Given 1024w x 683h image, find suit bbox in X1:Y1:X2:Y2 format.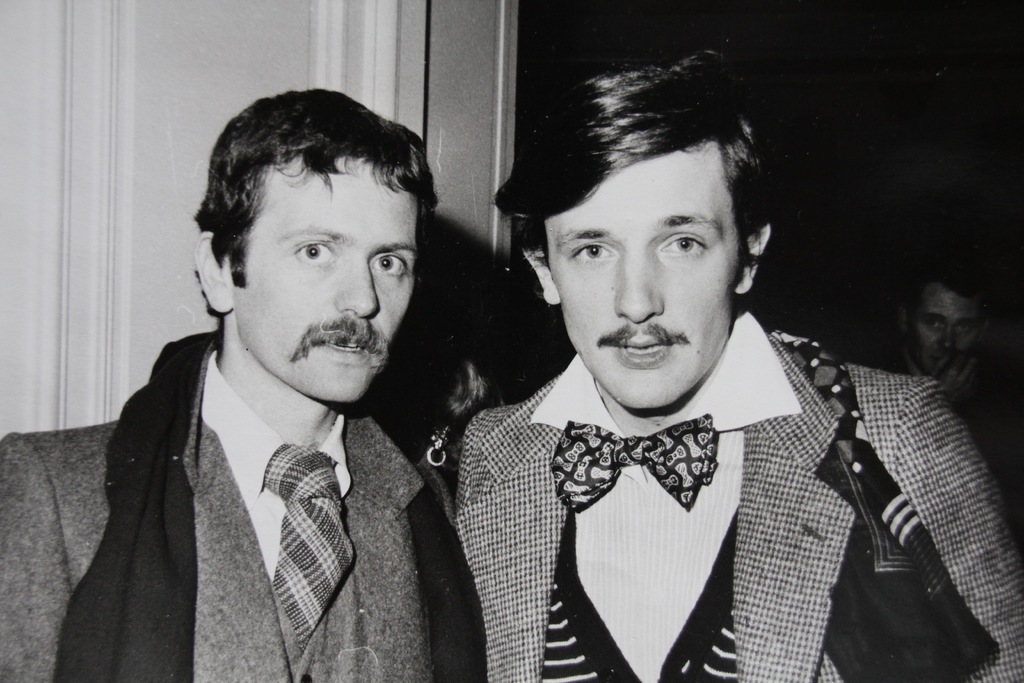
0:346:485:682.
